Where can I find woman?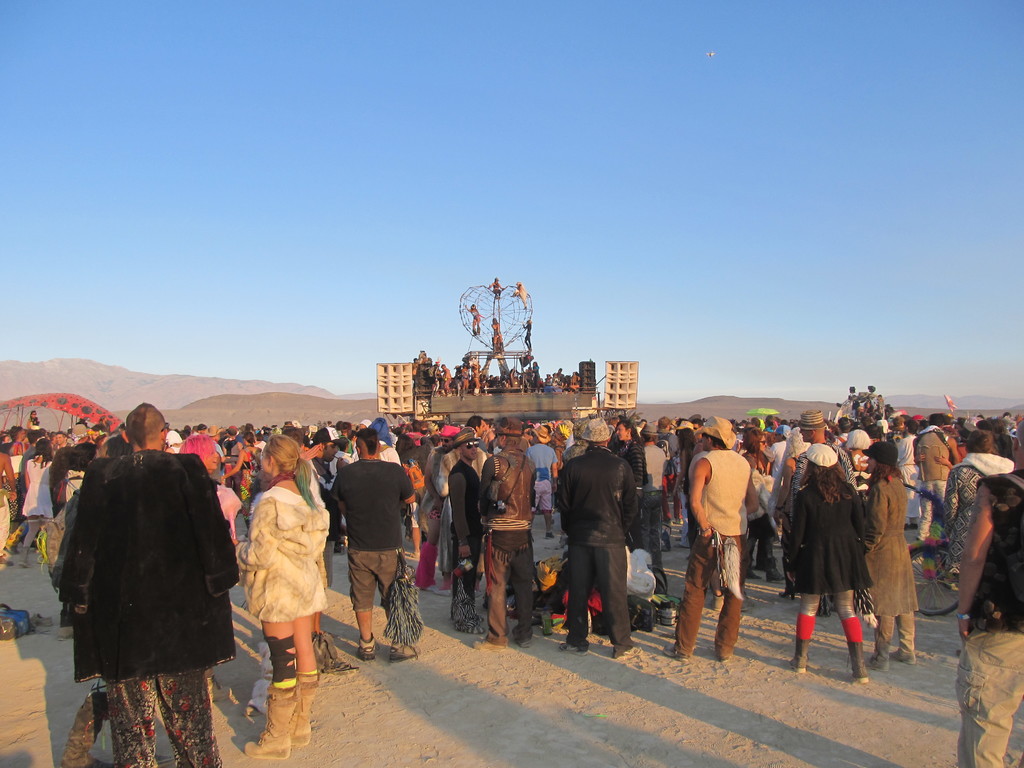
You can find it at 461 301 484 337.
